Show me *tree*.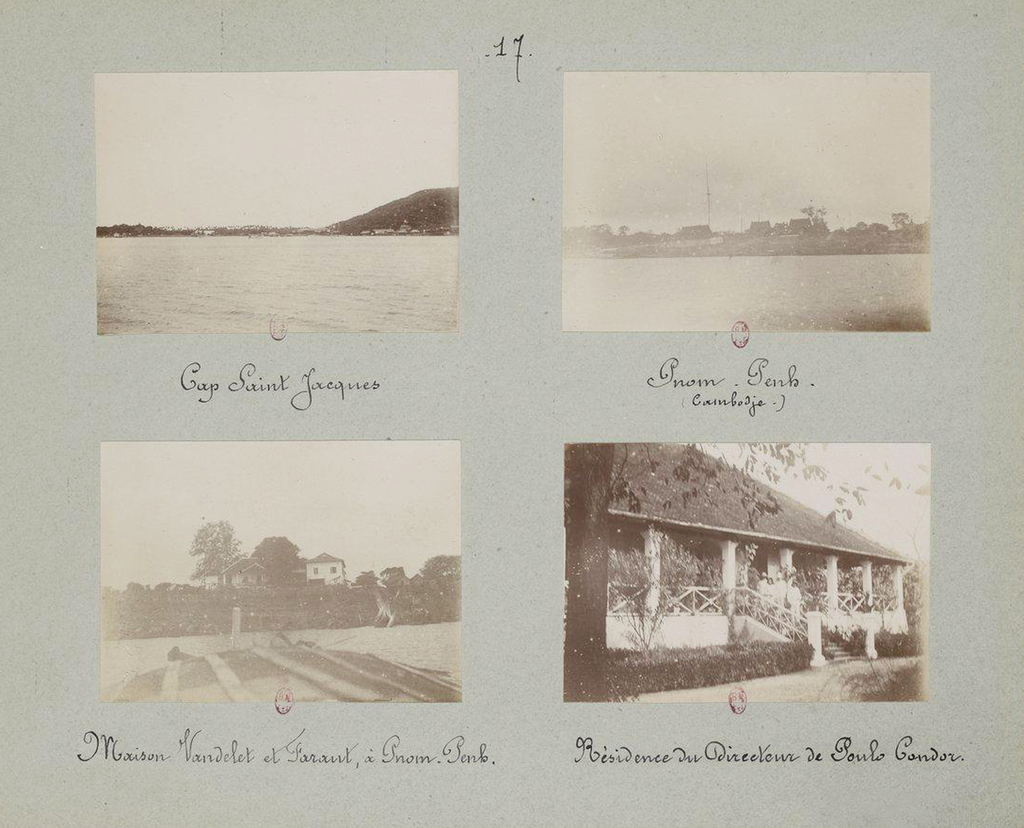
*tree* is here: (left=422, top=554, right=462, bottom=588).
